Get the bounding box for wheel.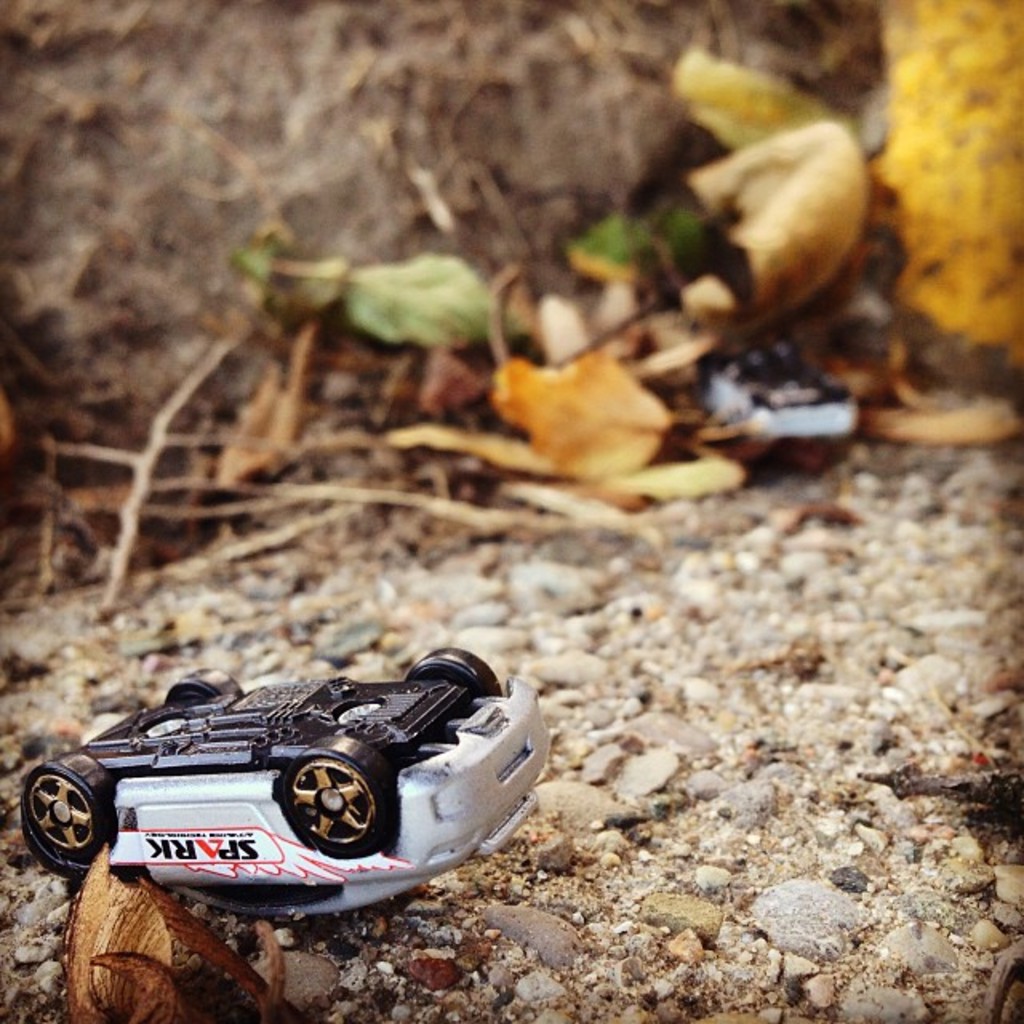
(left=275, top=733, right=392, bottom=856).
